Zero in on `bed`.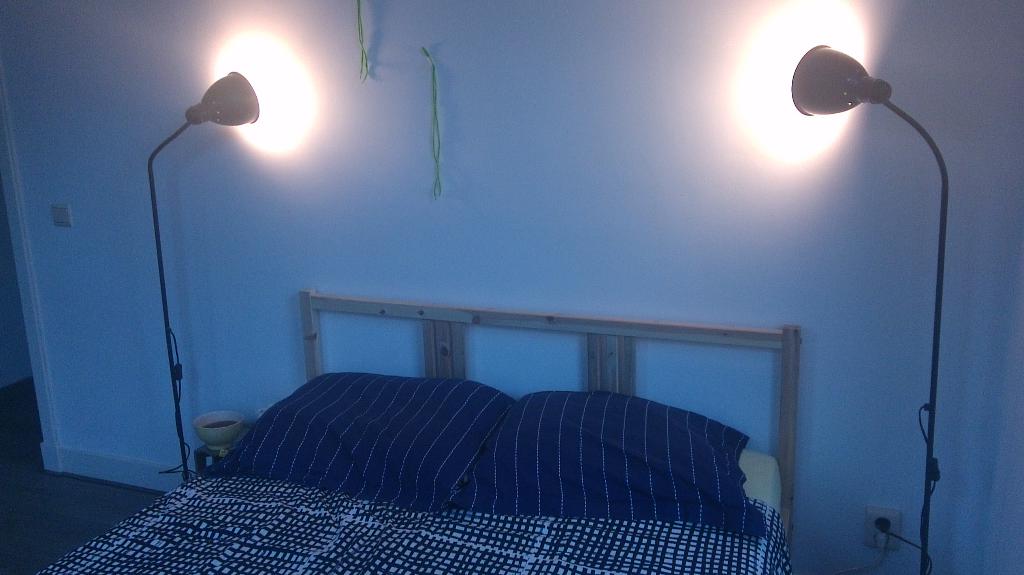
Zeroed in: locate(35, 287, 810, 574).
